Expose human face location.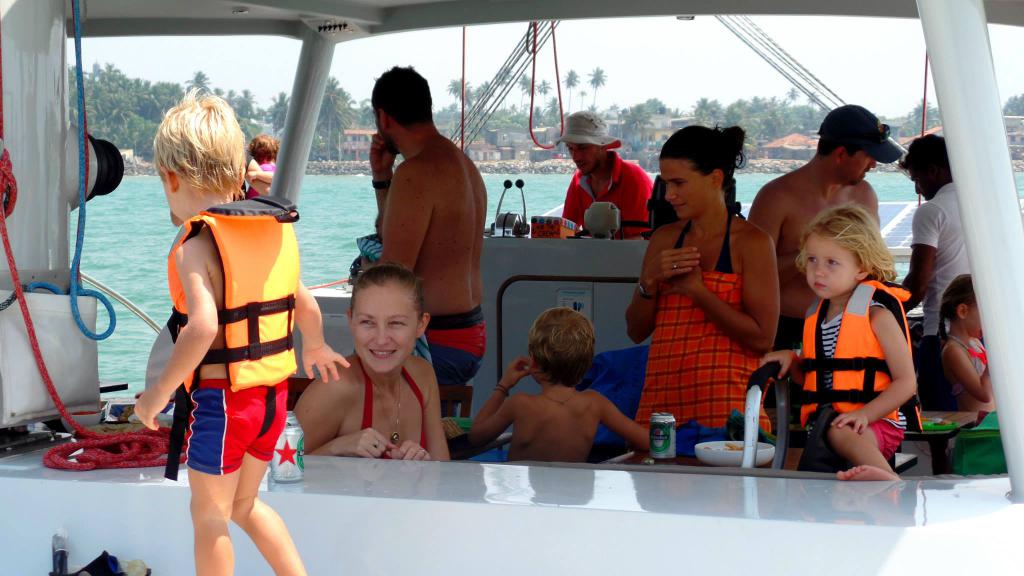
Exposed at BBox(913, 171, 931, 200).
